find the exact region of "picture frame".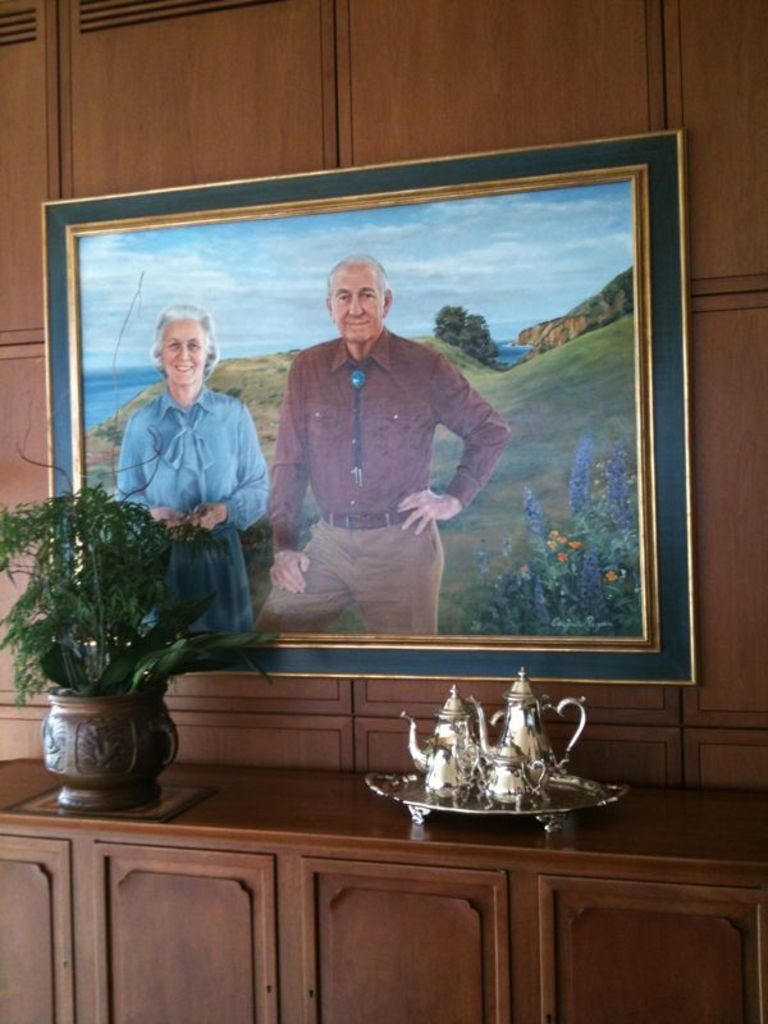
Exact region: {"left": 38, "top": 131, "right": 692, "bottom": 673}.
